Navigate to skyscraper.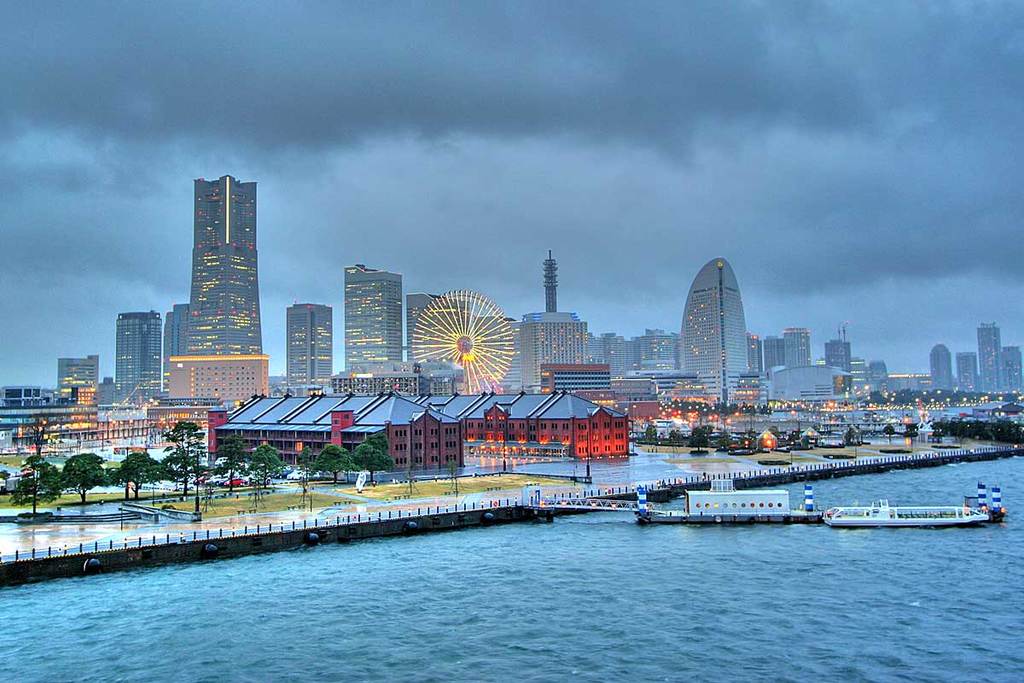
Navigation target: Rect(180, 176, 269, 361).
